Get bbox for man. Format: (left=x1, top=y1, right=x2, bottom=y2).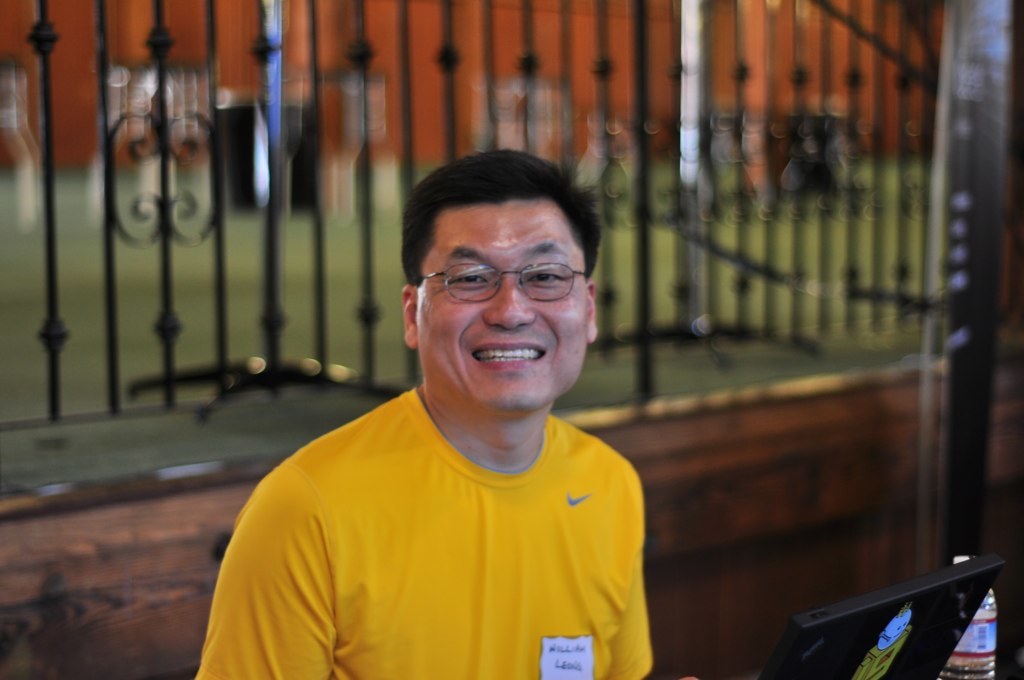
(left=223, top=165, right=690, bottom=678).
